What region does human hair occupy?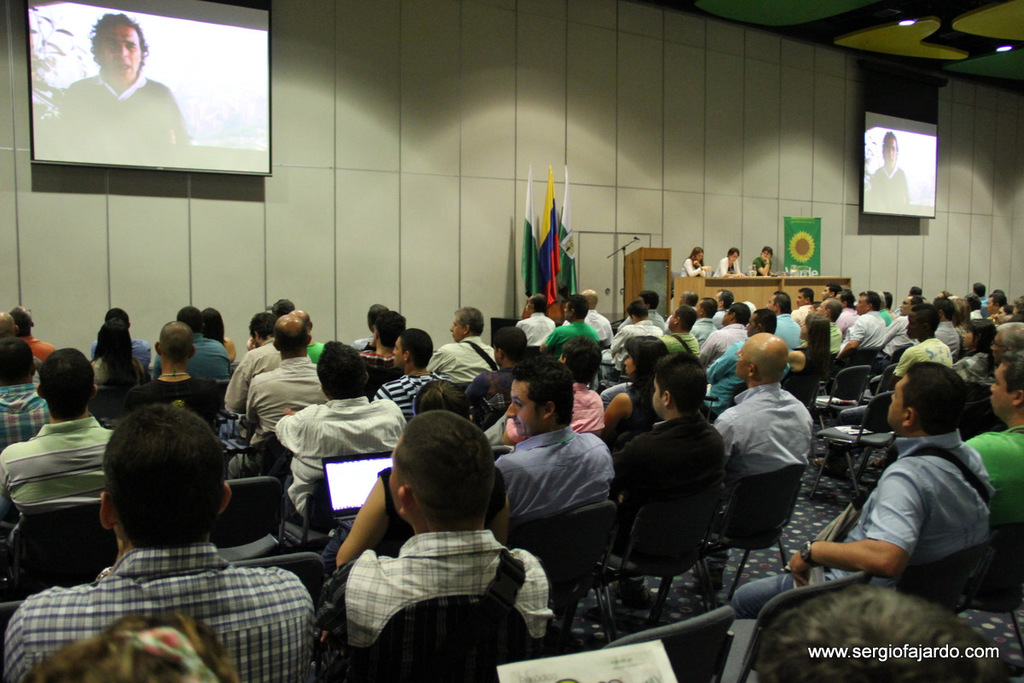
673:304:699:328.
